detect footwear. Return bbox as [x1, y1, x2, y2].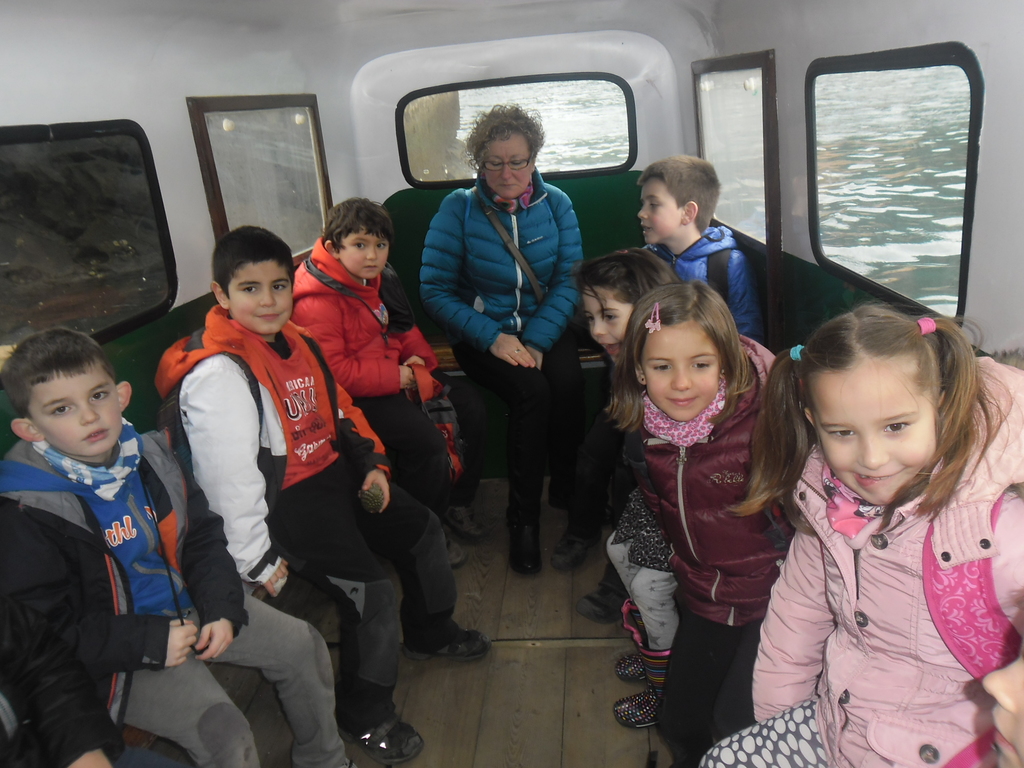
[618, 604, 648, 674].
